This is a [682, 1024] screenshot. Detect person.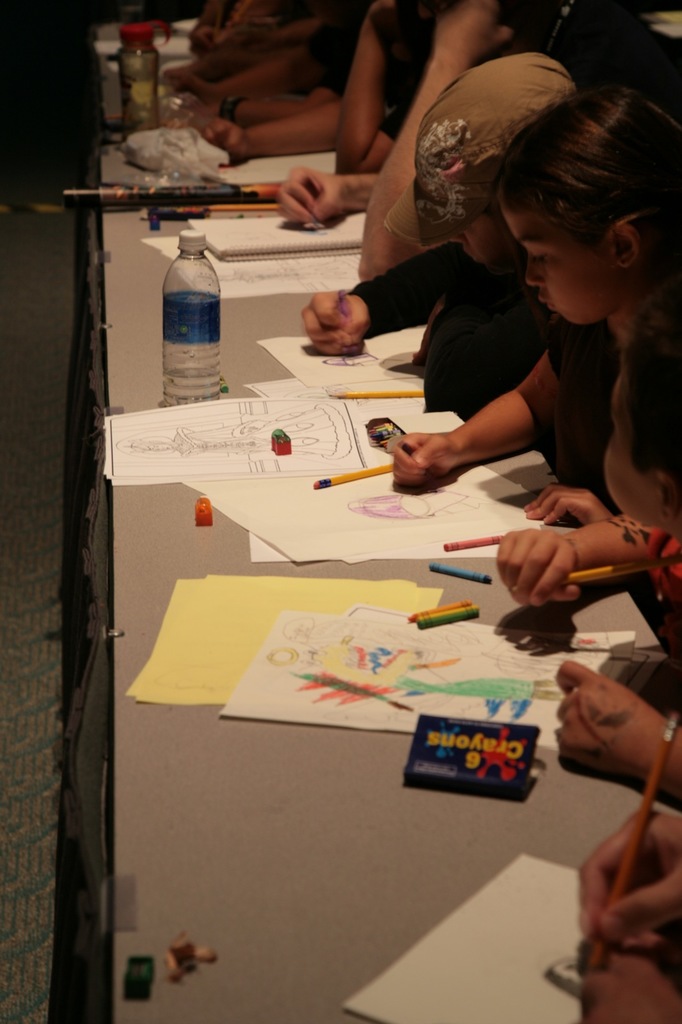
box=[386, 83, 681, 525].
